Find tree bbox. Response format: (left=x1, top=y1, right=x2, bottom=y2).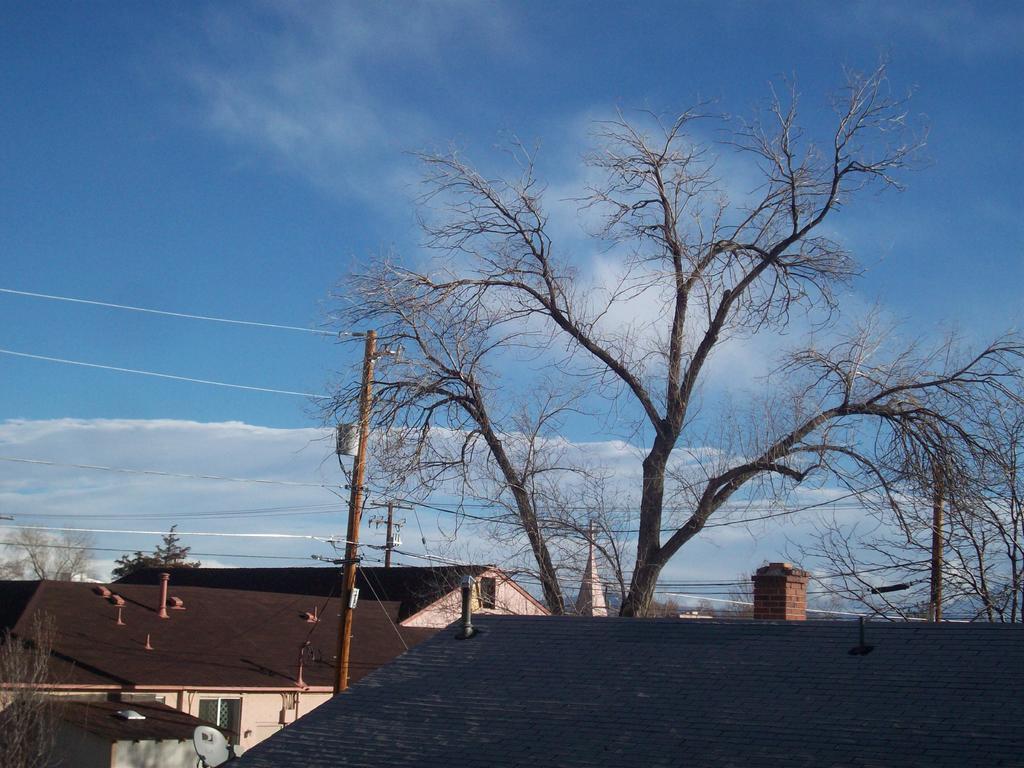
(left=0, top=523, right=97, bottom=602).
